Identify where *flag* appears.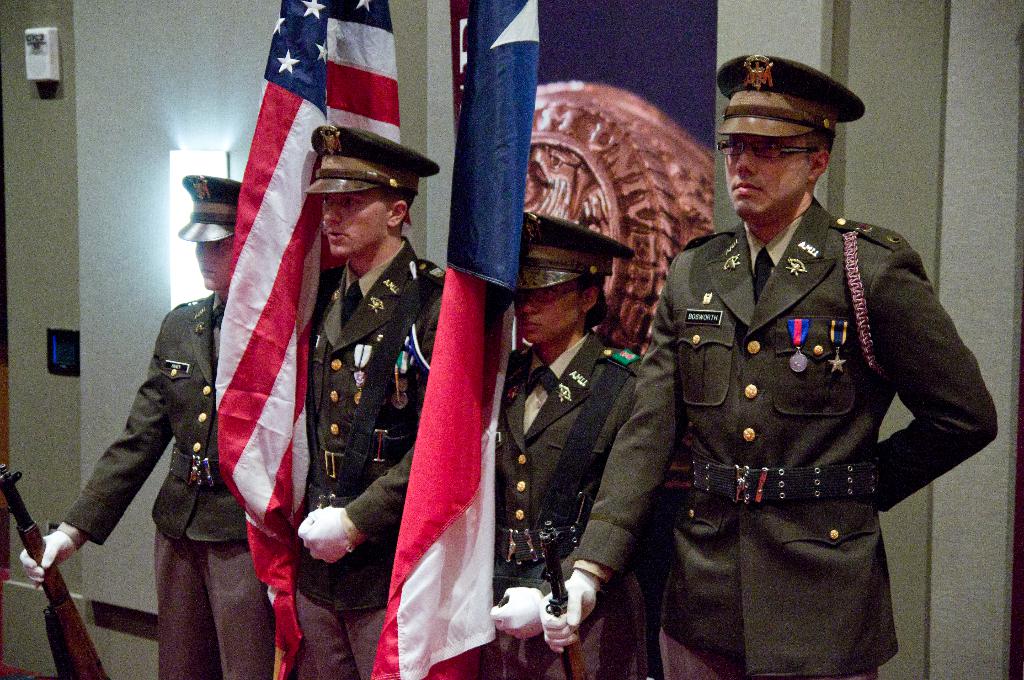
Appears at crop(358, 0, 536, 676).
